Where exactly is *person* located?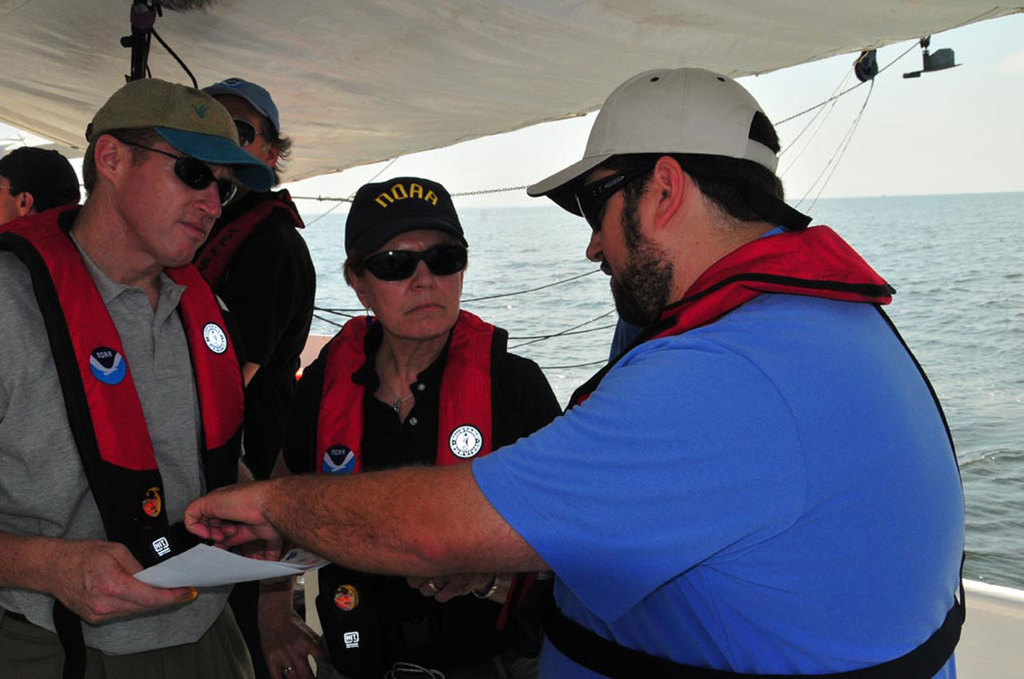
Its bounding box is crop(182, 68, 969, 678).
